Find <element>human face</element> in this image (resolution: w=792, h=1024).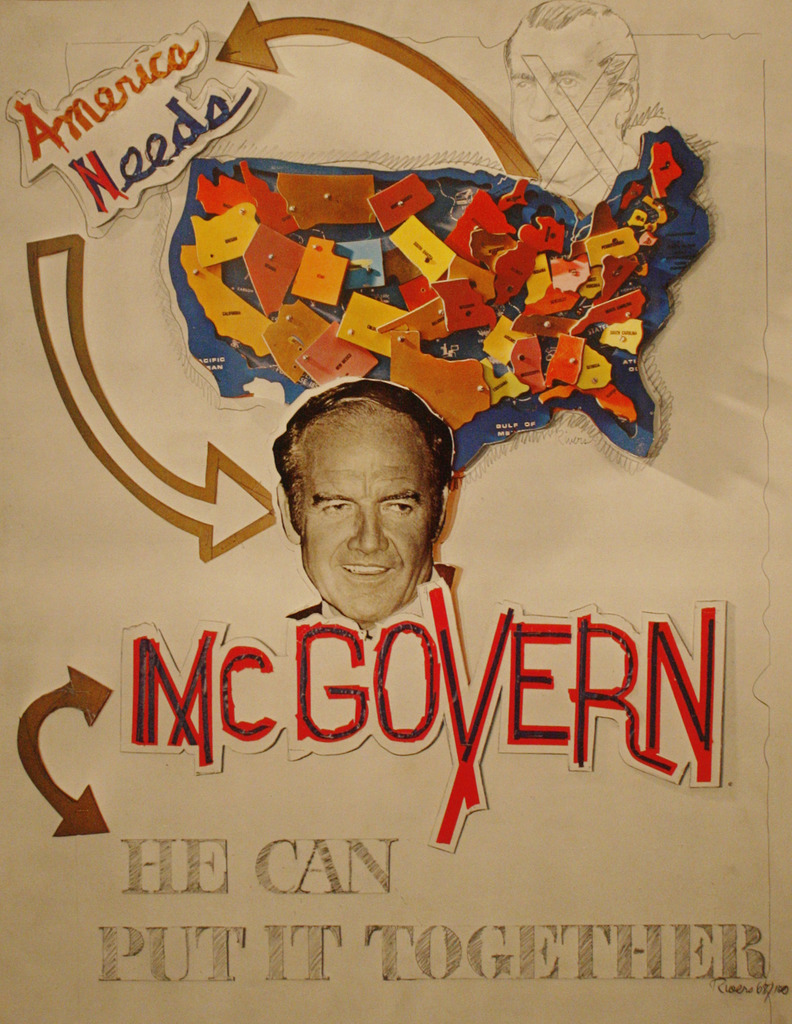
Rect(292, 402, 437, 622).
